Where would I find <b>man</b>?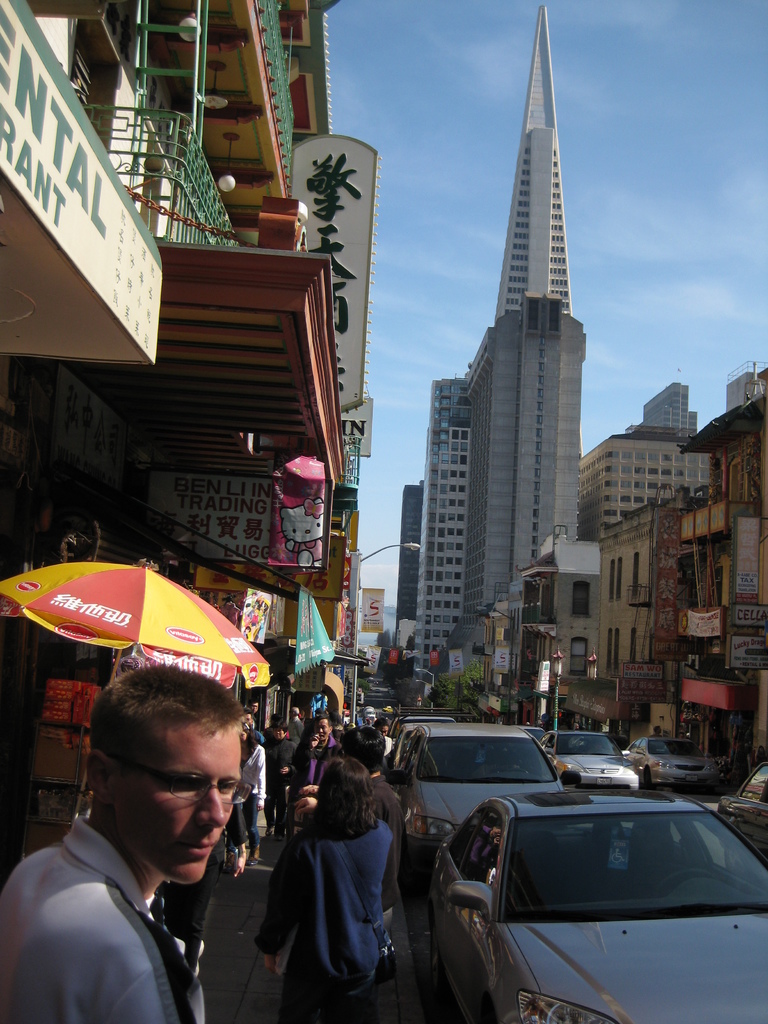
At 0 665 251 1023.
